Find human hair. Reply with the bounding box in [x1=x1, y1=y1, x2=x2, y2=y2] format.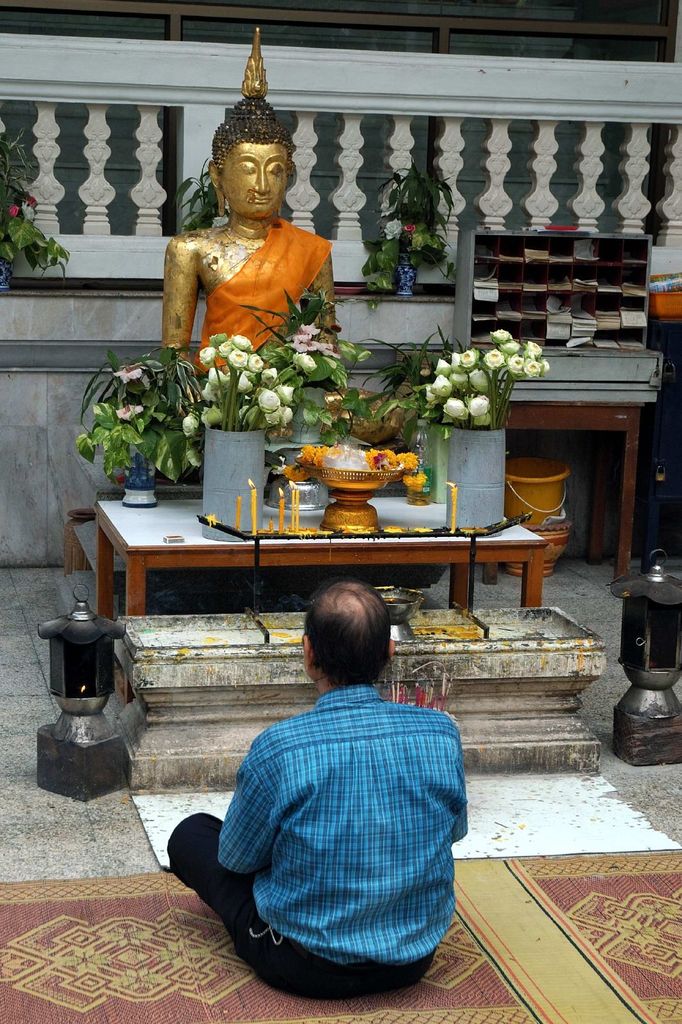
[x1=299, y1=601, x2=401, y2=701].
